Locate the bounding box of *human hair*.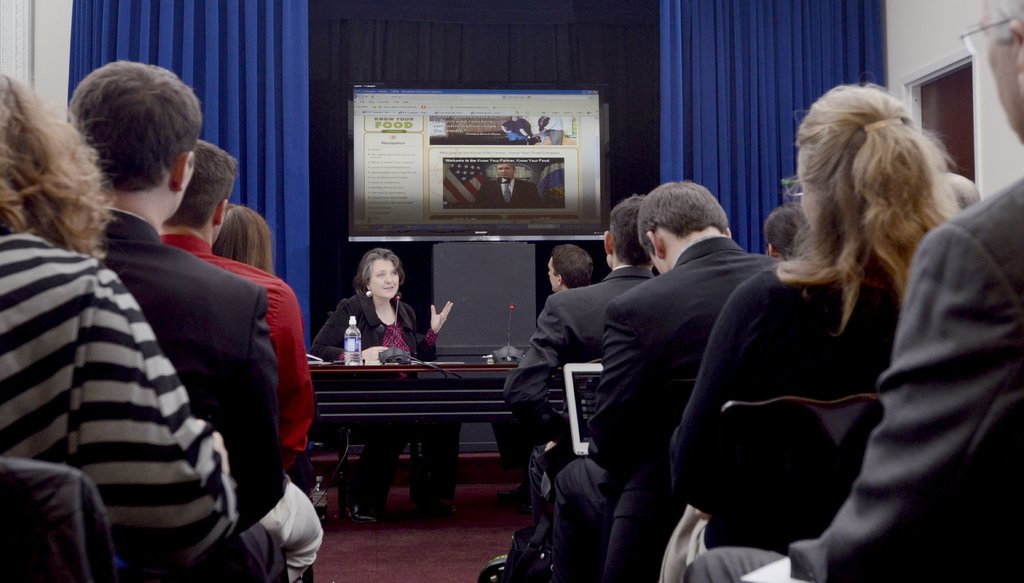
Bounding box: (x1=783, y1=92, x2=950, y2=362).
